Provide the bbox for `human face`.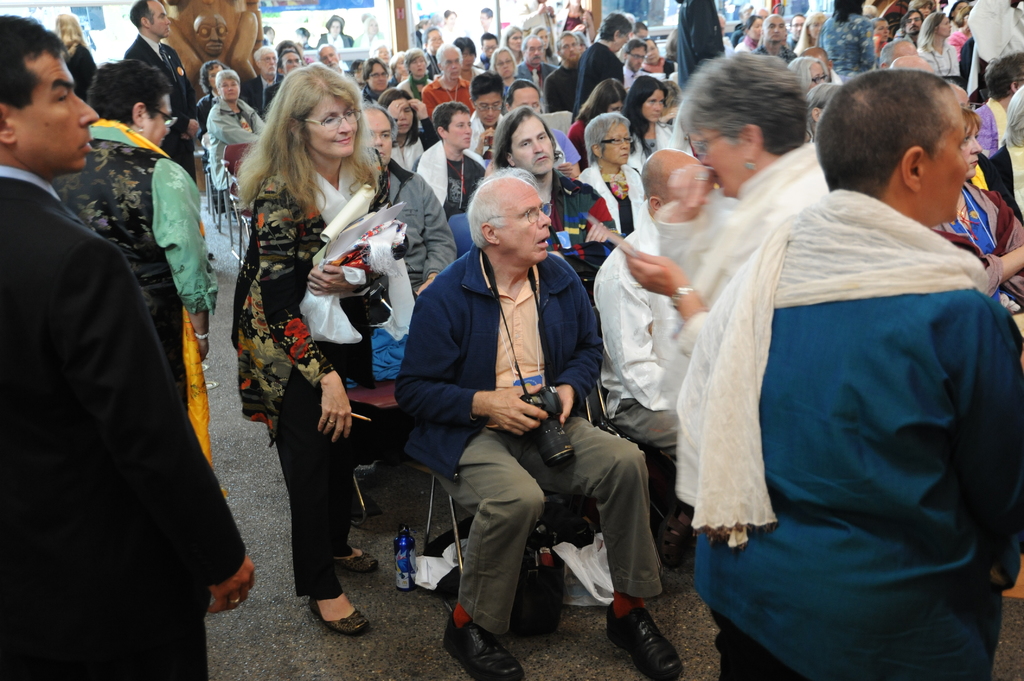
(x1=765, y1=18, x2=788, y2=40).
